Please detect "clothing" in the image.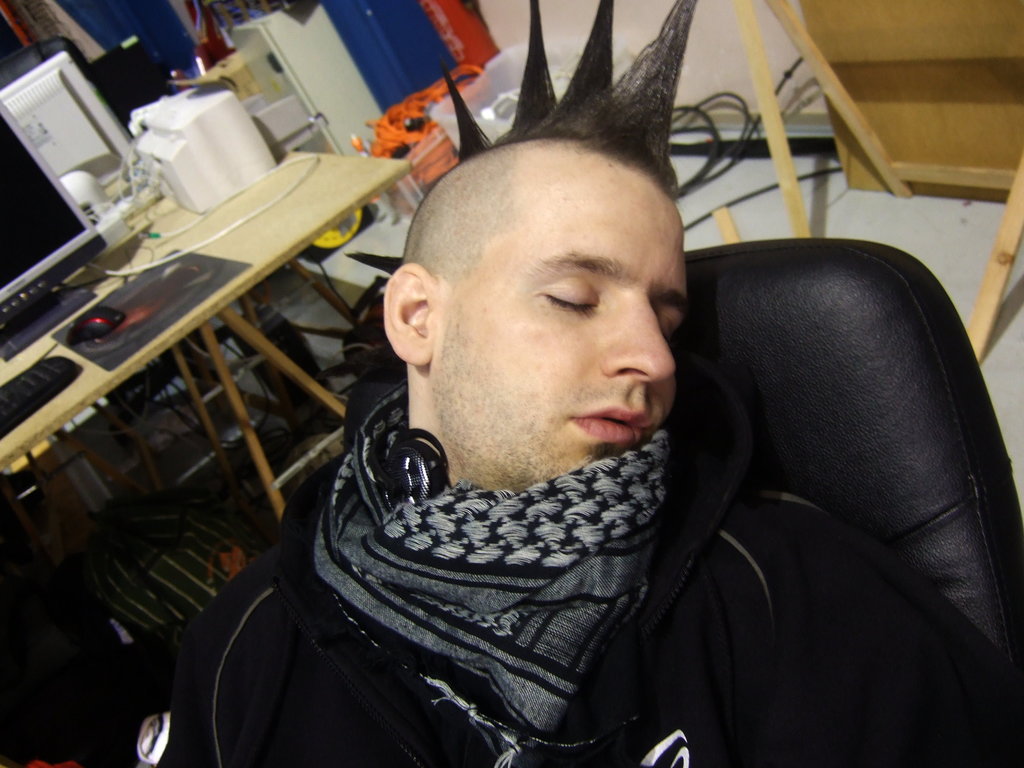
(148, 374, 849, 767).
